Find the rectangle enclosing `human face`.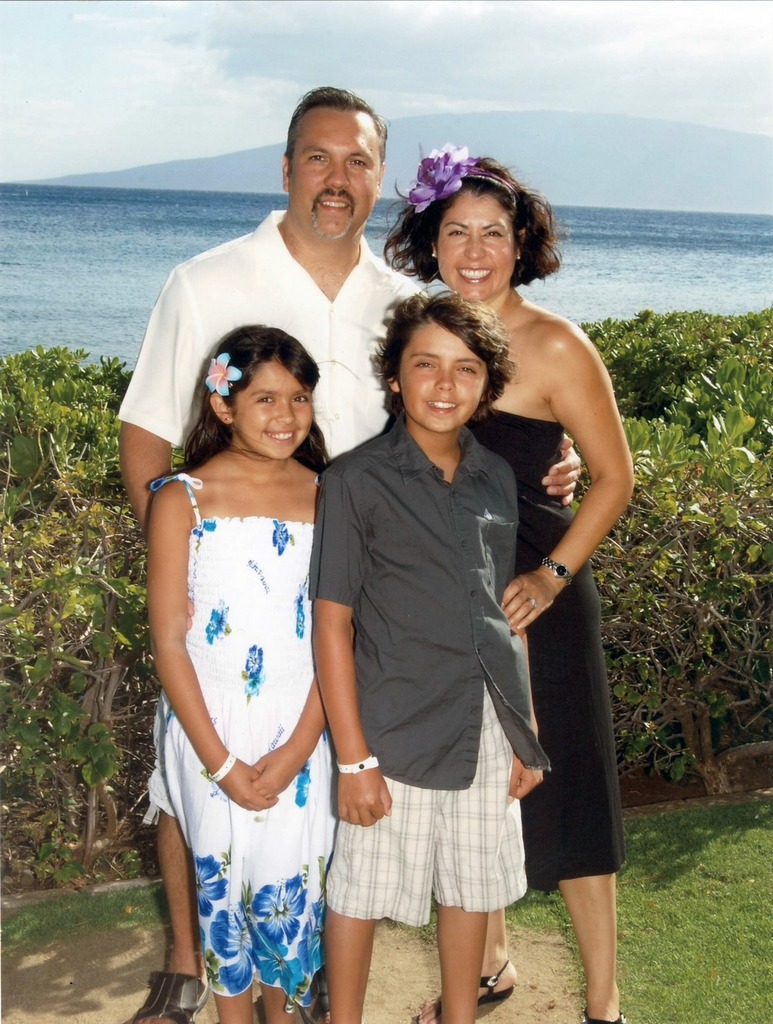
x1=235, y1=356, x2=312, y2=462.
